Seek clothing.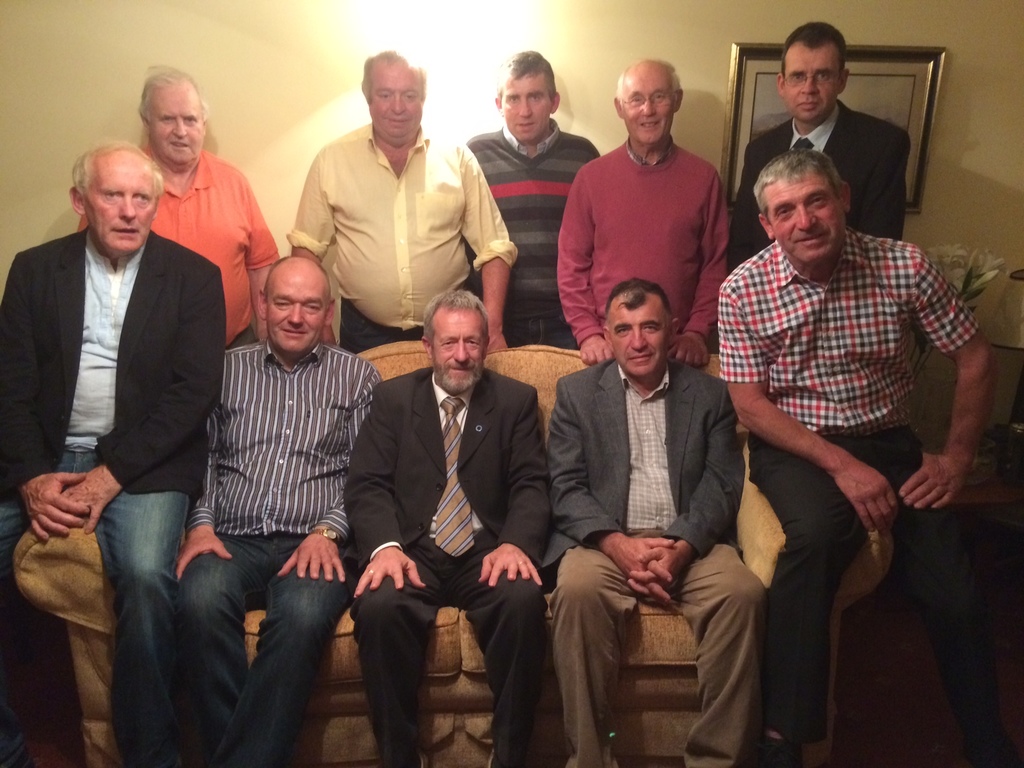
region(65, 150, 278, 356).
